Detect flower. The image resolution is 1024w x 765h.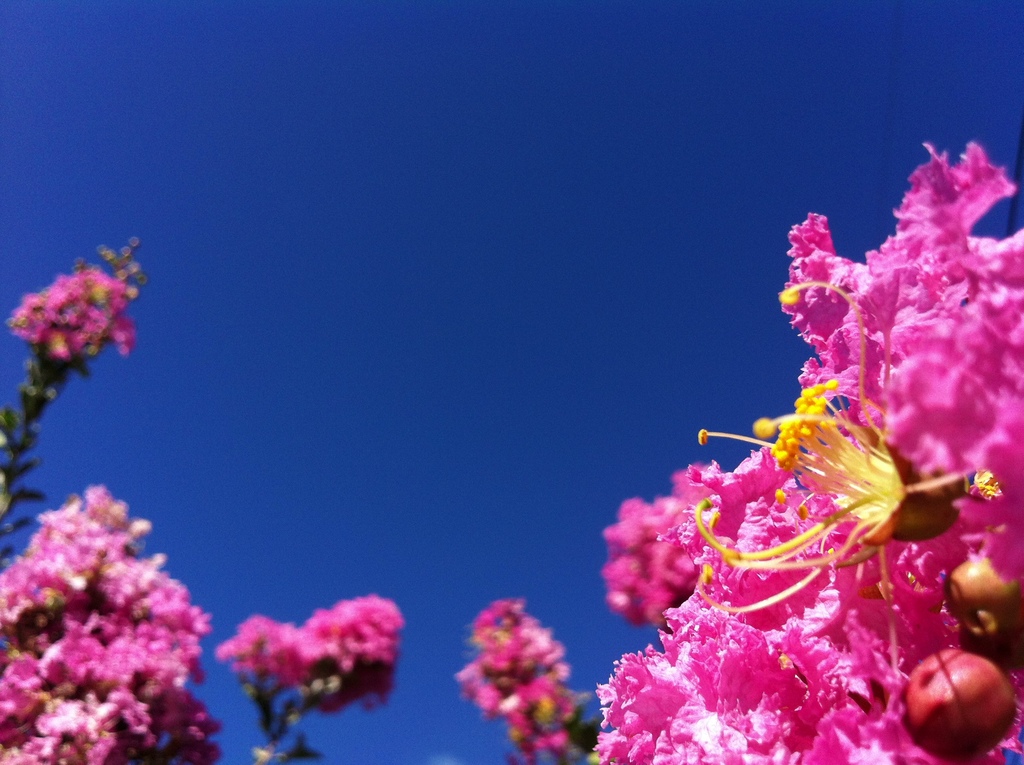
x1=214, y1=593, x2=413, y2=704.
